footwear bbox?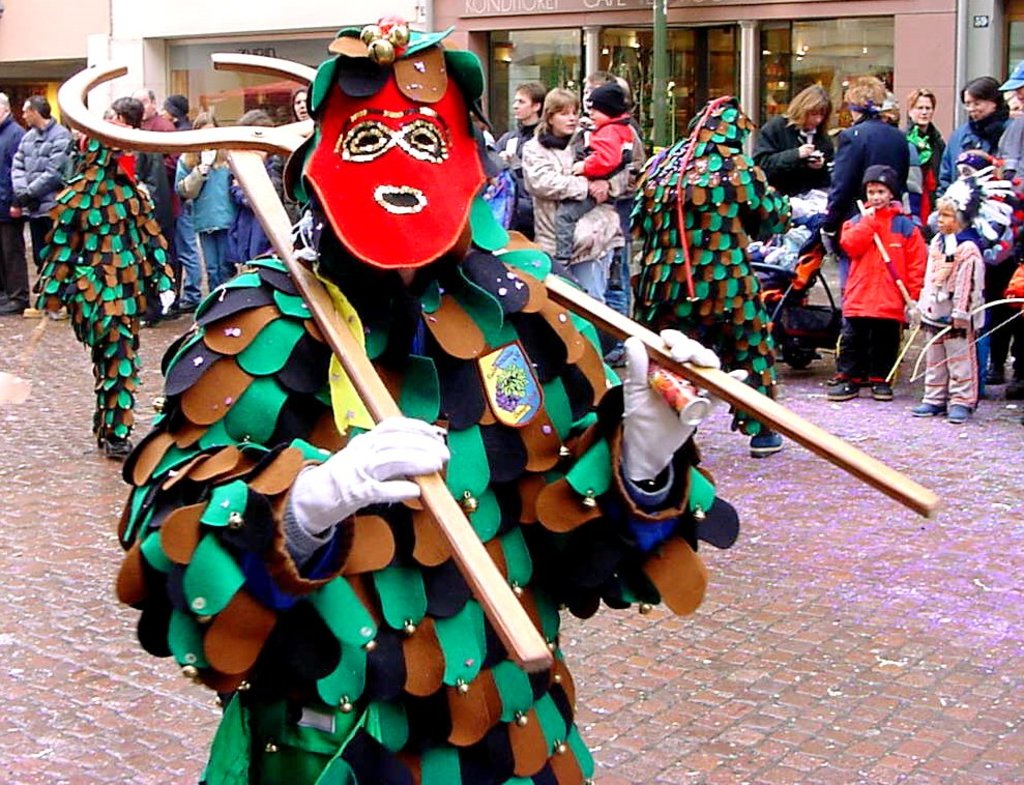
[left=870, top=381, right=897, bottom=403]
